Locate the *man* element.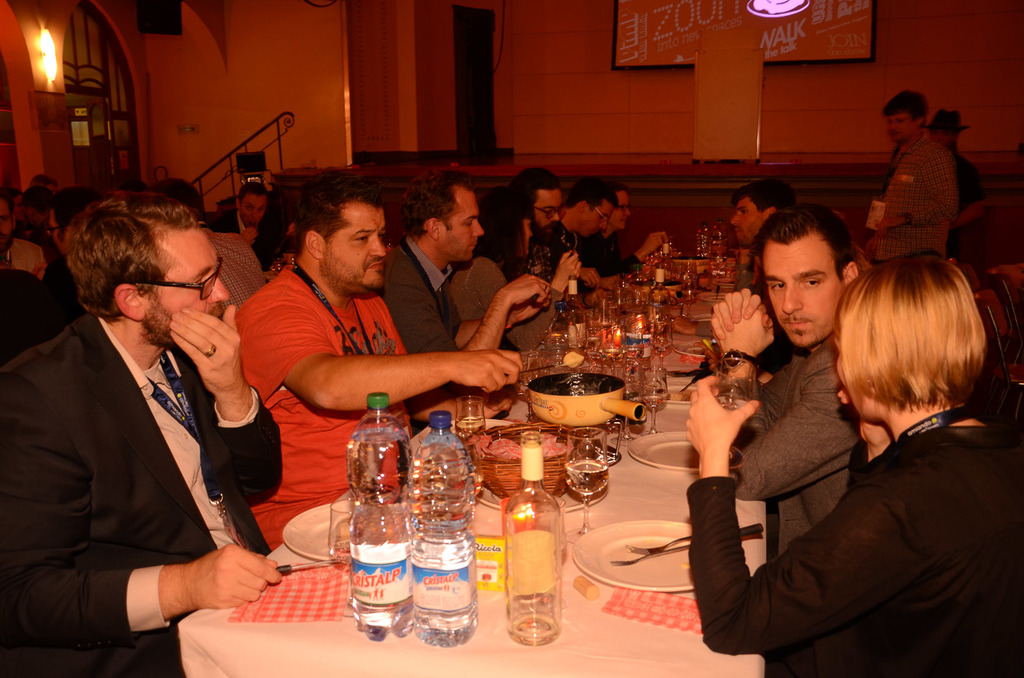
Element bbox: [376,167,552,351].
